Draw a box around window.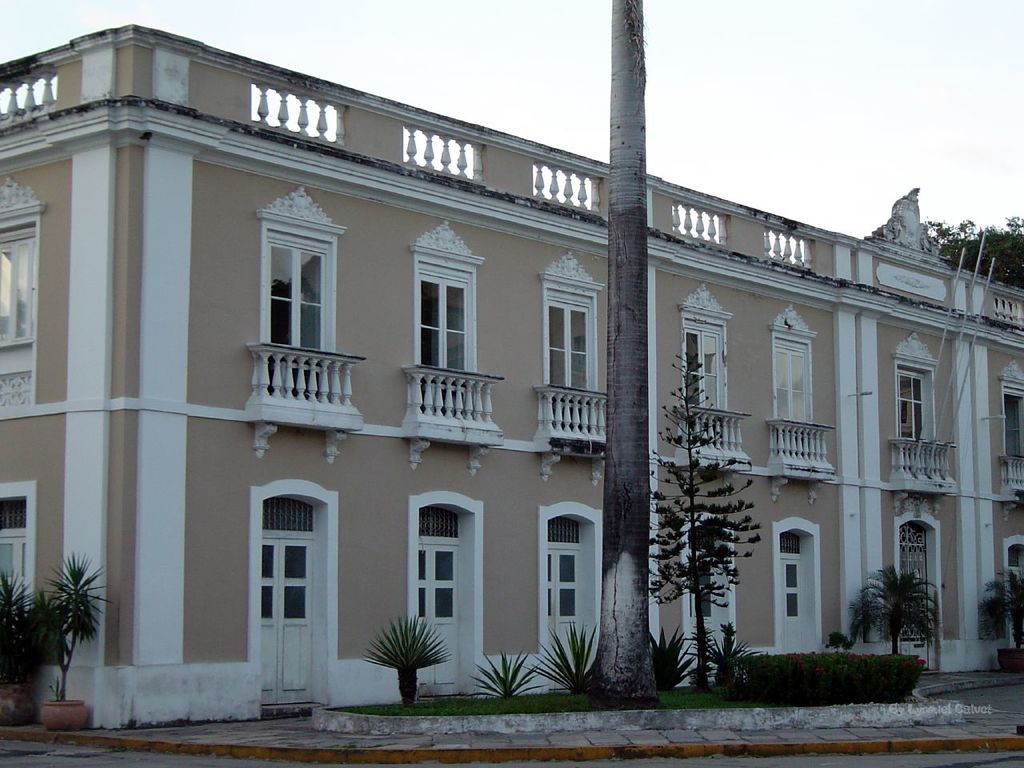
<region>767, 334, 843, 479</region>.
